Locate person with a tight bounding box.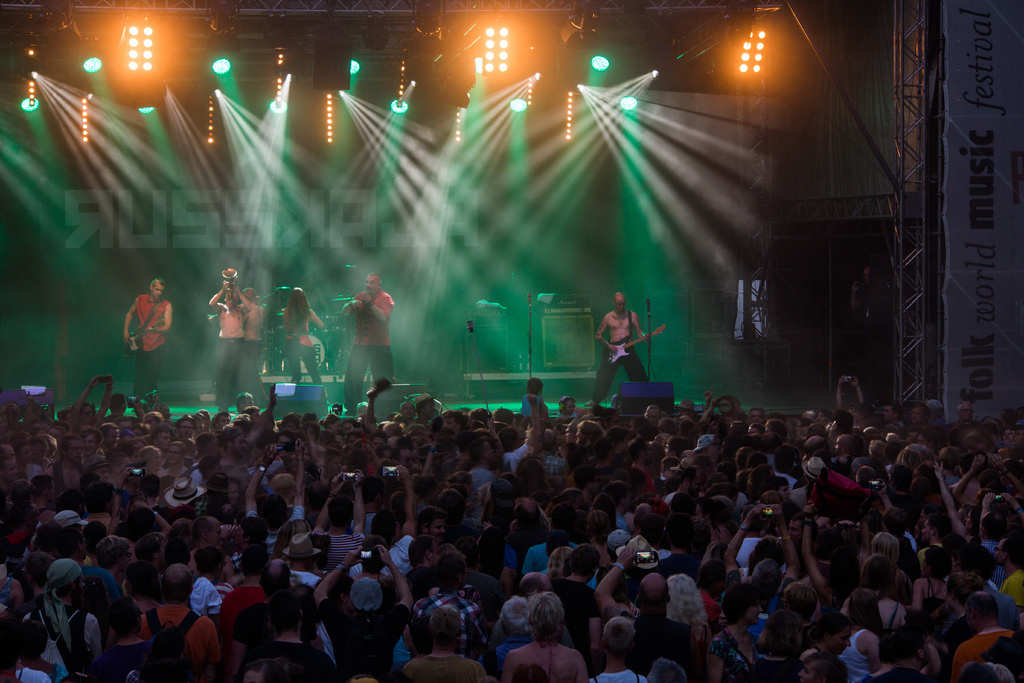
(207, 278, 252, 409).
